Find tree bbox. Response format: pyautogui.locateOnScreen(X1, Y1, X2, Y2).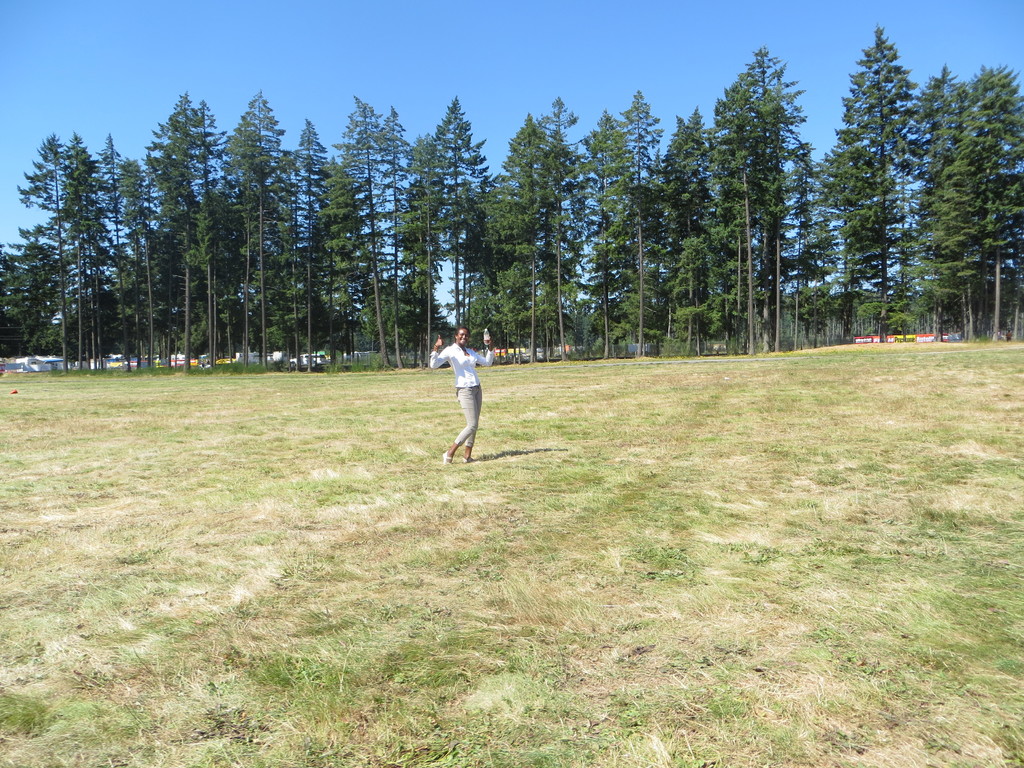
pyautogui.locateOnScreen(0, 237, 70, 365).
